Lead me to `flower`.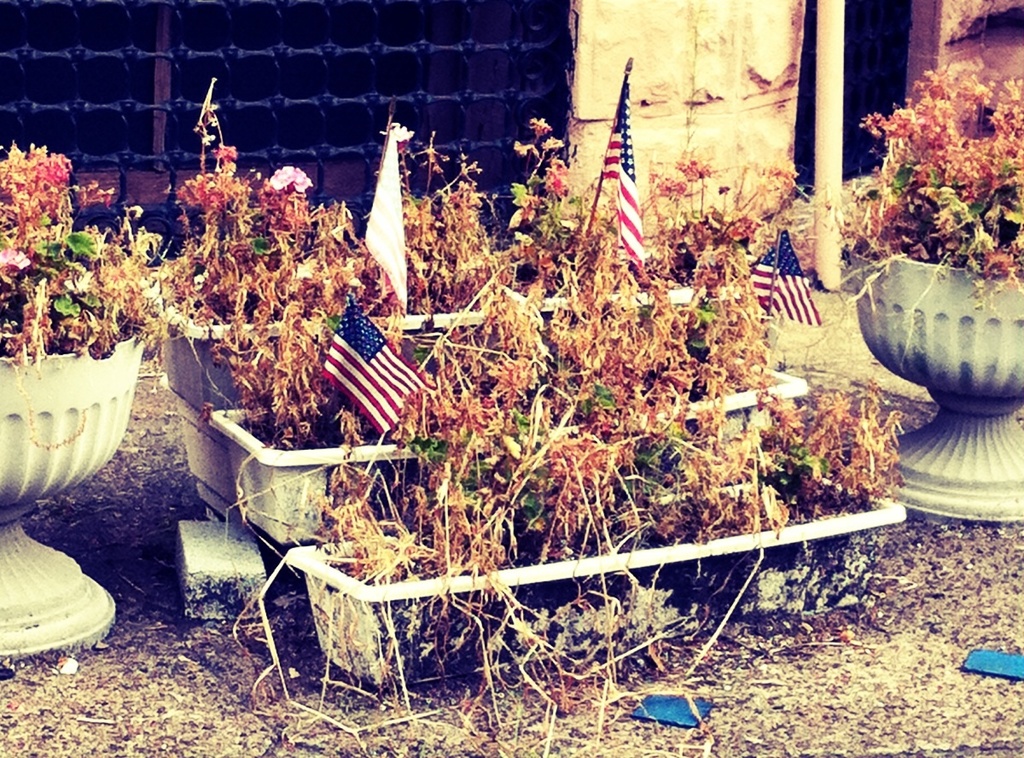
Lead to (left=555, top=170, right=569, bottom=199).
